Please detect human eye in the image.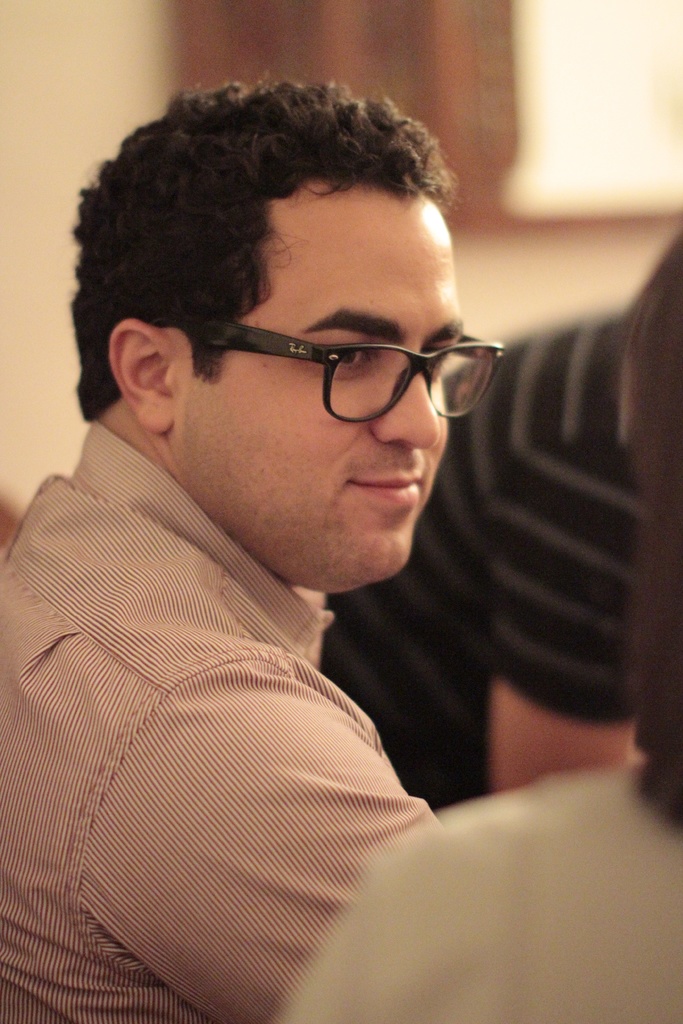
305 339 376 382.
